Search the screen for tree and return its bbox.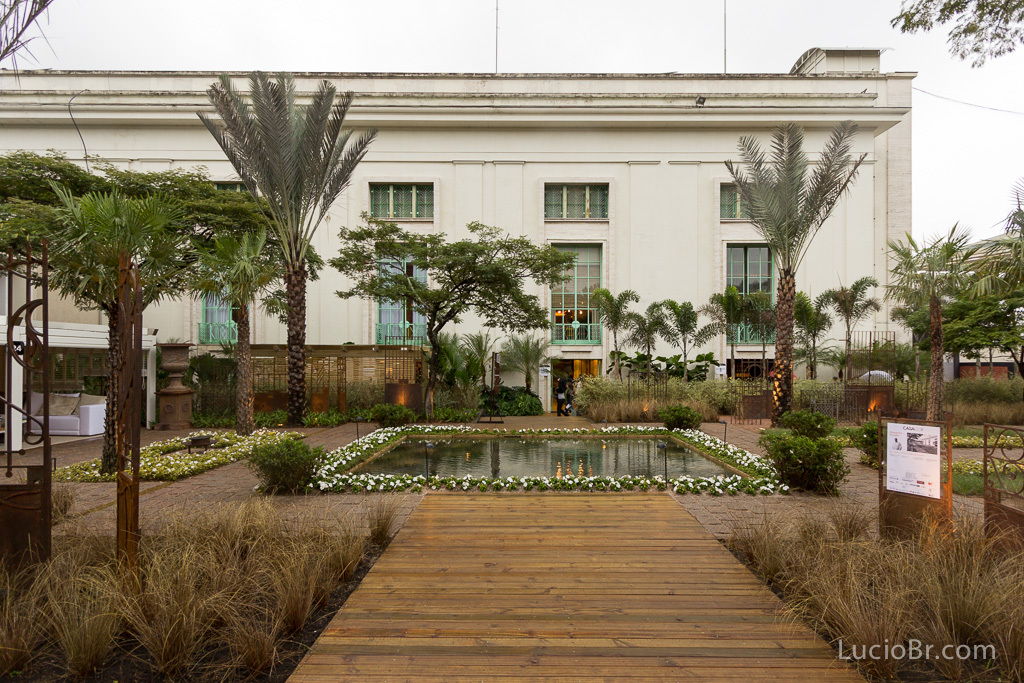
Found: locate(419, 332, 480, 422).
